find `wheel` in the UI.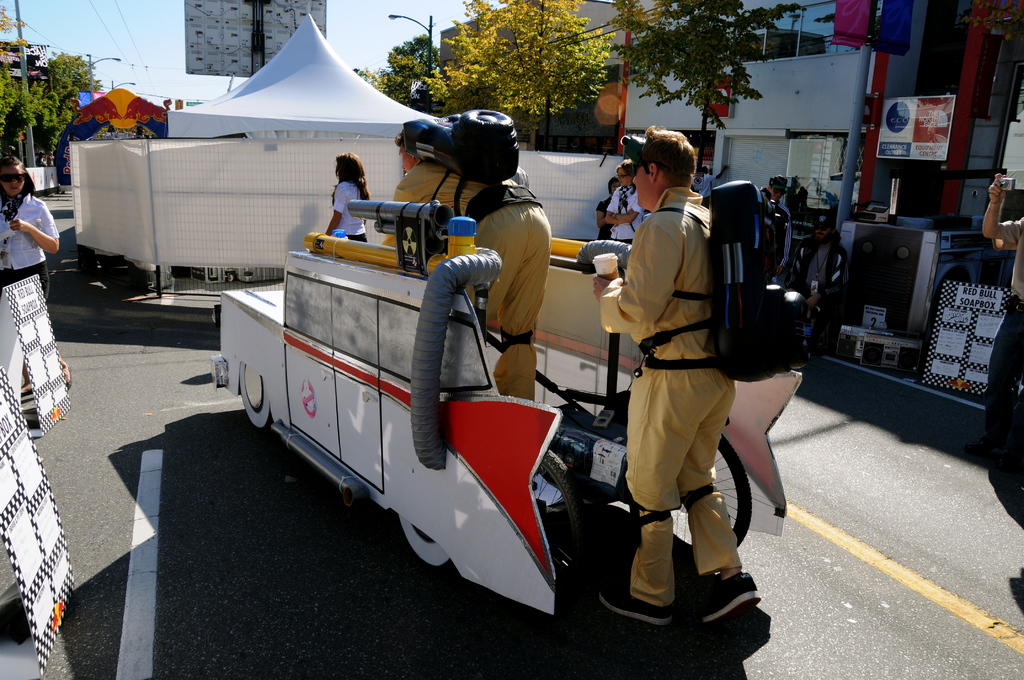
UI element at crop(628, 428, 755, 565).
